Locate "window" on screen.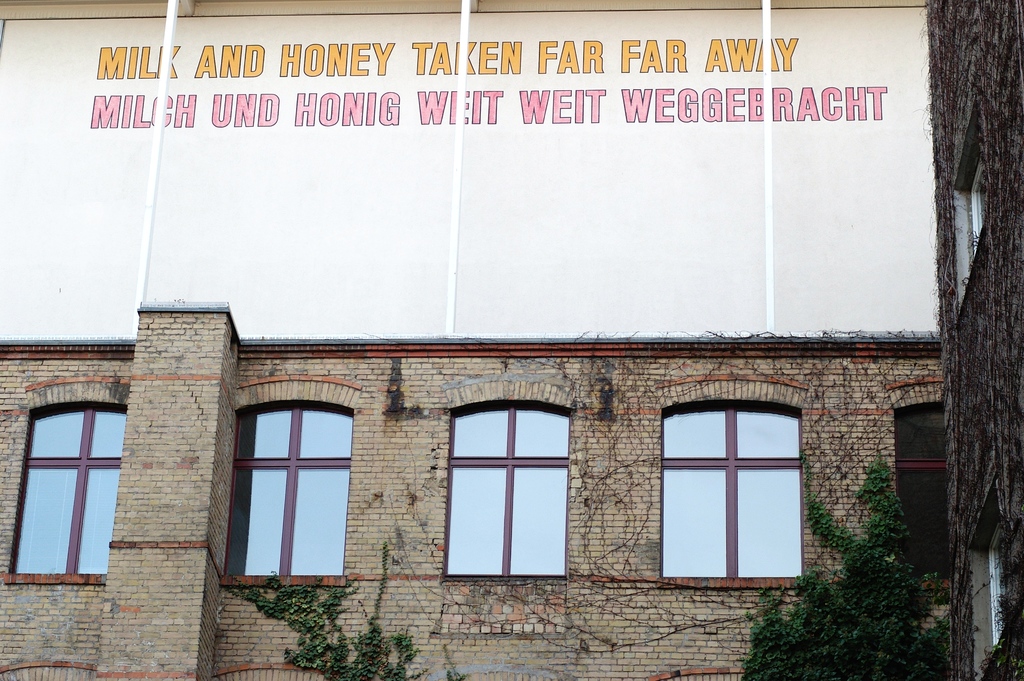
On screen at (left=218, top=372, right=360, bottom=590).
